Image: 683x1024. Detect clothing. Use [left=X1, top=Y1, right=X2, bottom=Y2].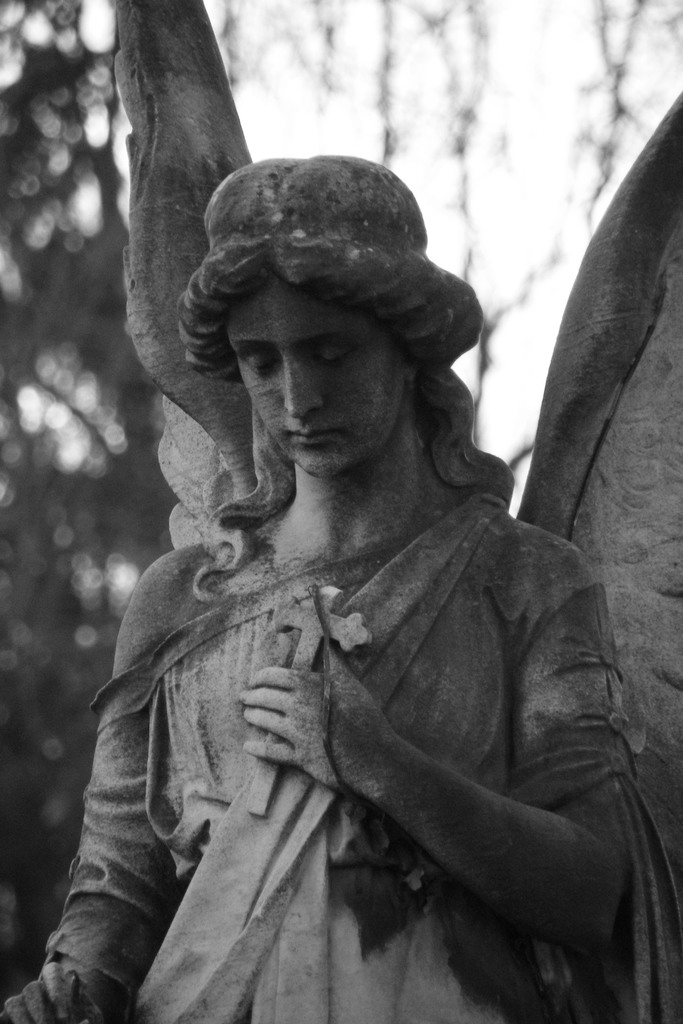
[left=37, top=527, right=648, bottom=1023].
